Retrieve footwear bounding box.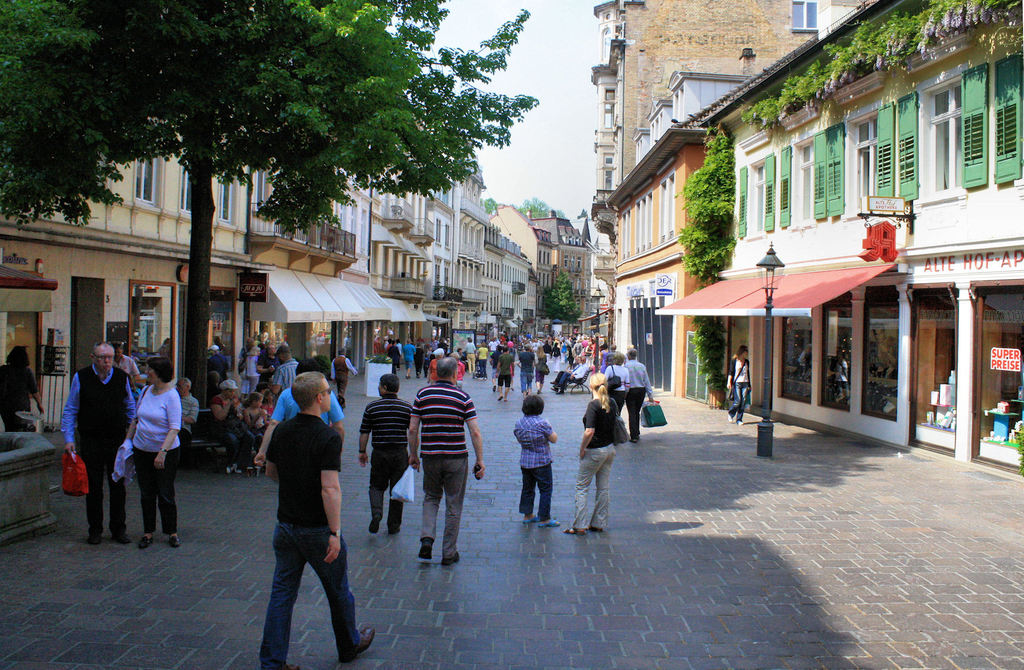
Bounding box: bbox=(415, 536, 432, 561).
